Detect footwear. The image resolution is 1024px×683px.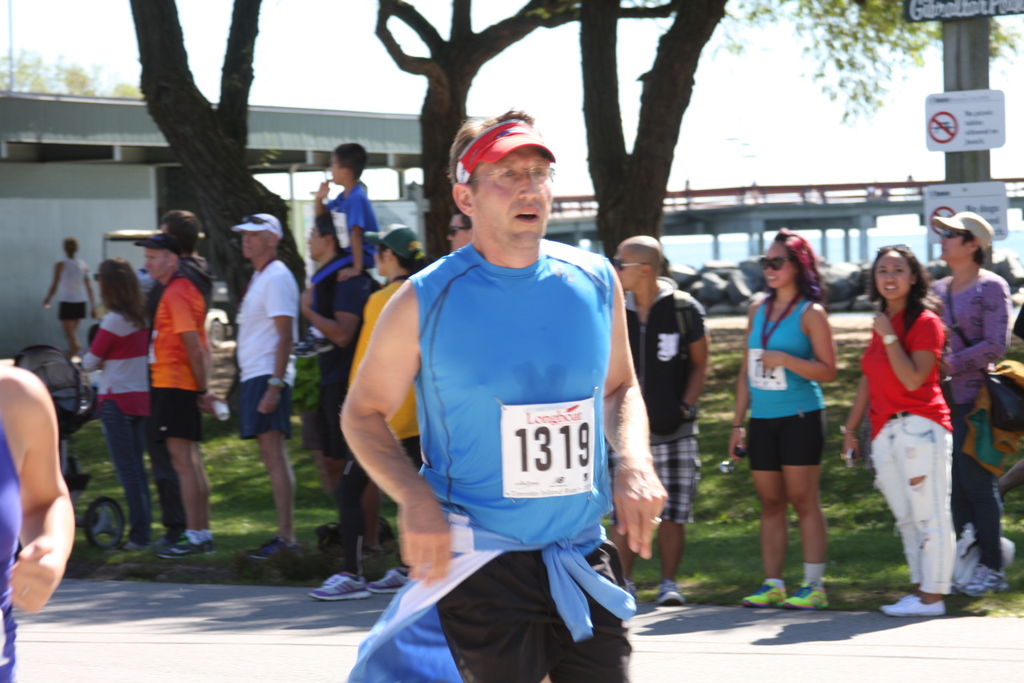
(left=882, top=588, right=948, bottom=616).
